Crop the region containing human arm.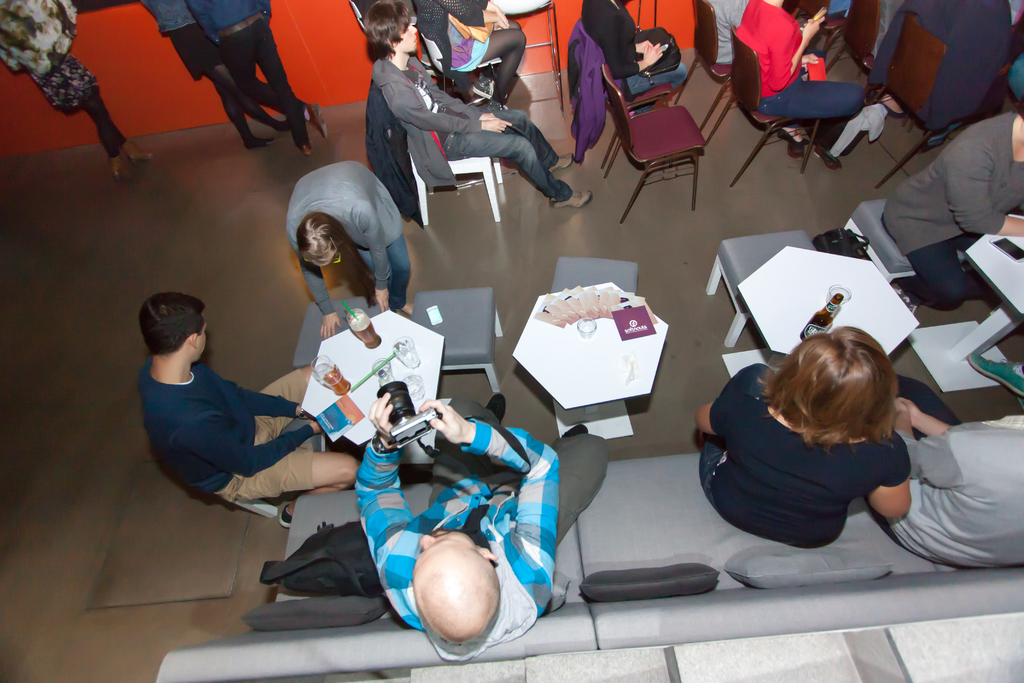
Crop region: detection(945, 147, 1023, 236).
